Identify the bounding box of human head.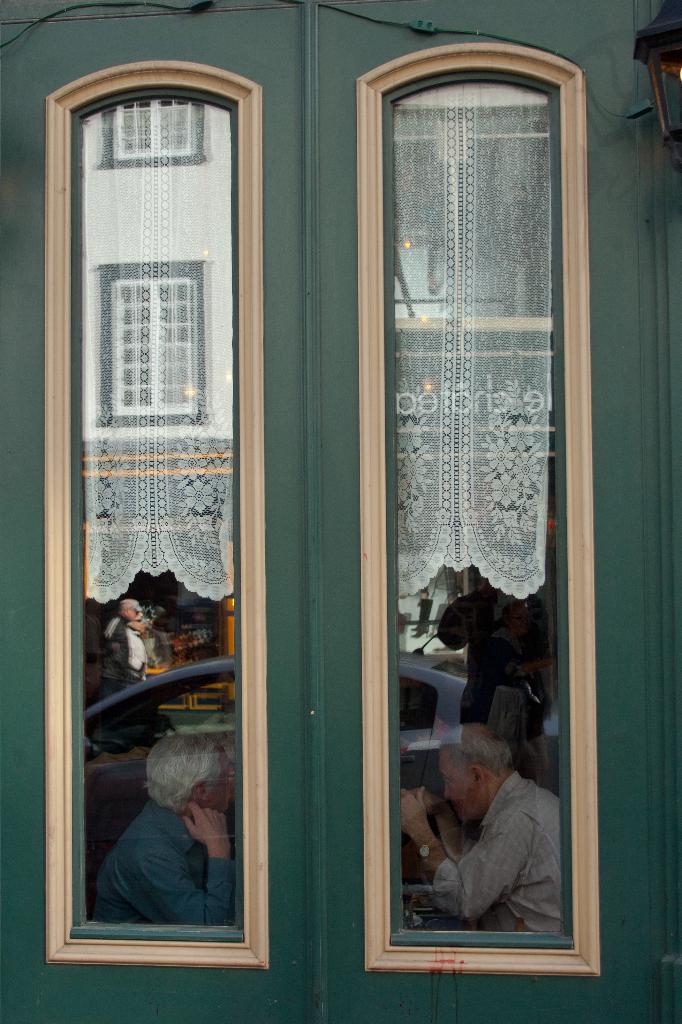
crop(141, 735, 235, 819).
